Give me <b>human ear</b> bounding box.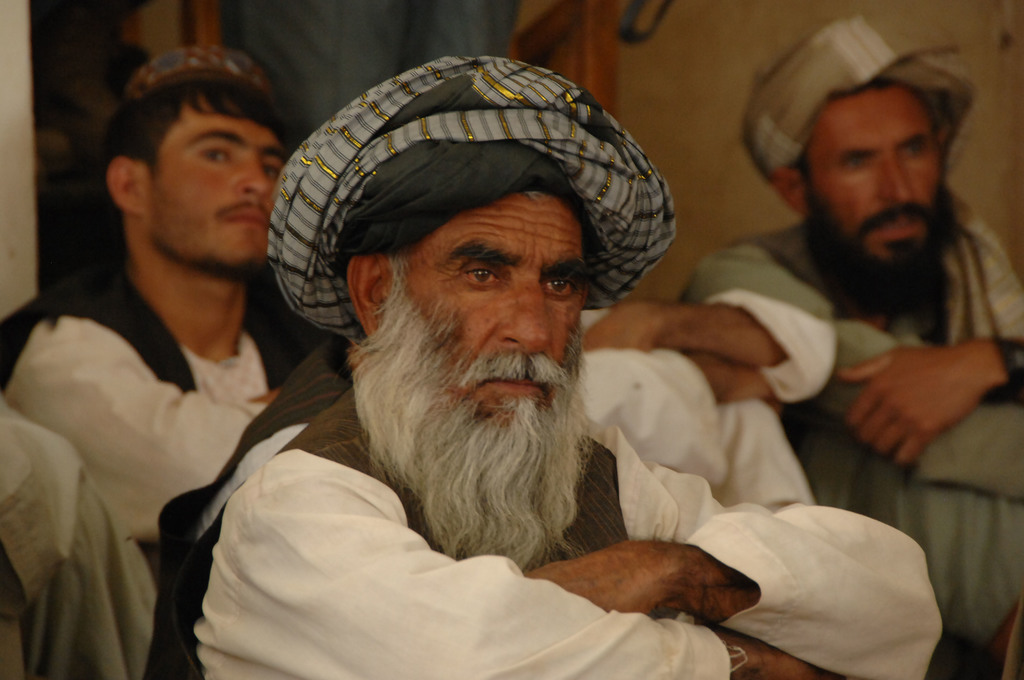
select_region(107, 156, 140, 214).
